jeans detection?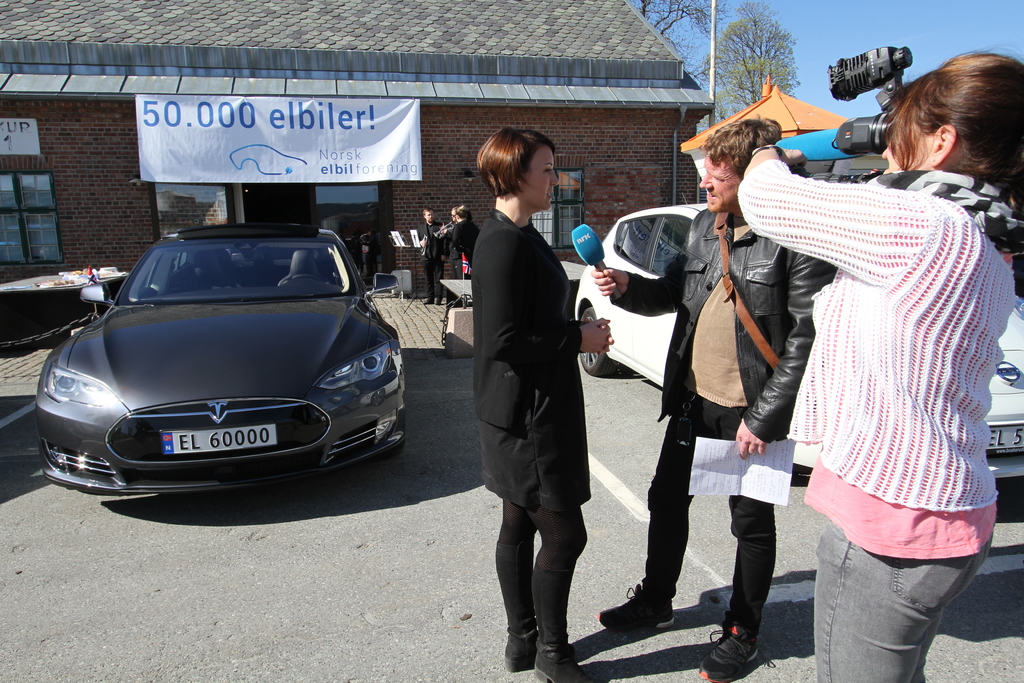
x1=814 y1=520 x2=992 y2=682
